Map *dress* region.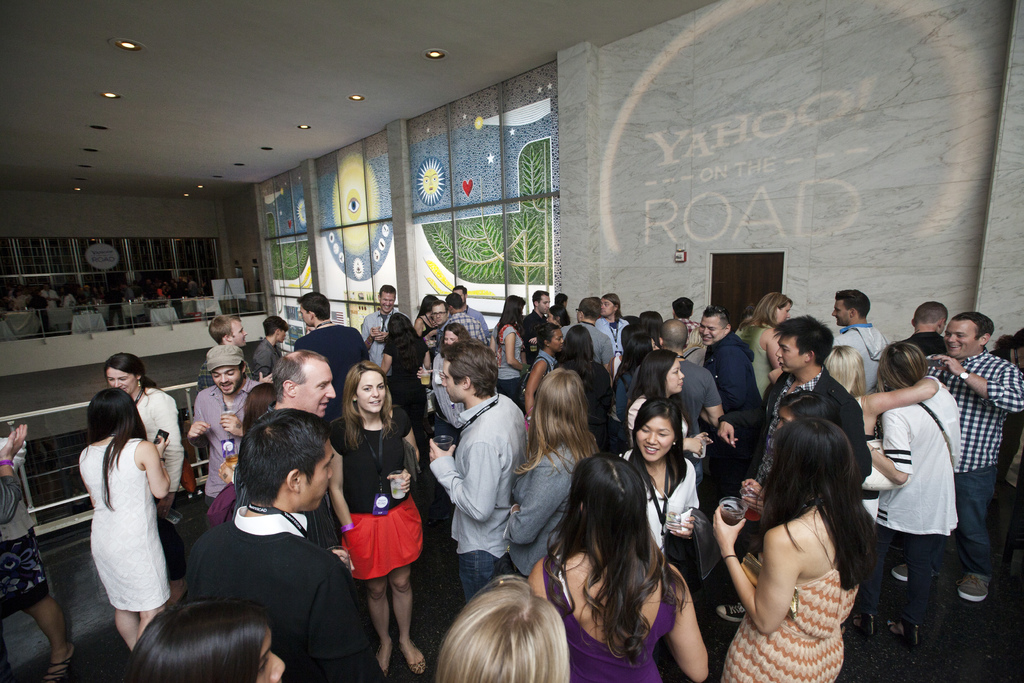
Mapped to 547:557:675:682.
